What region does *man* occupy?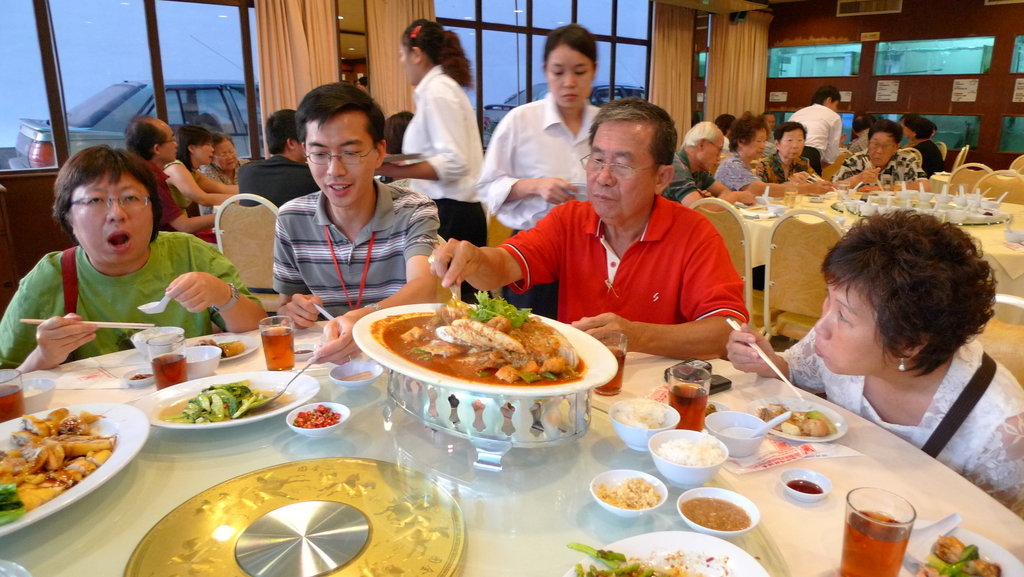
BBox(371, 108, 416, 181).
